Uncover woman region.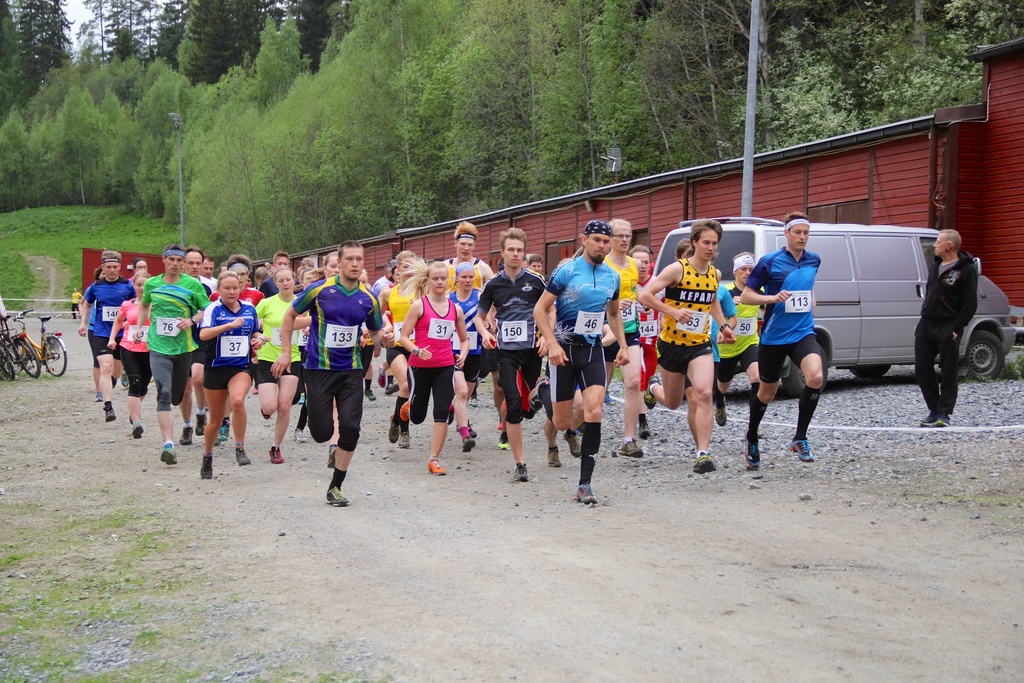
Uncovered: 446 259 489 456.
